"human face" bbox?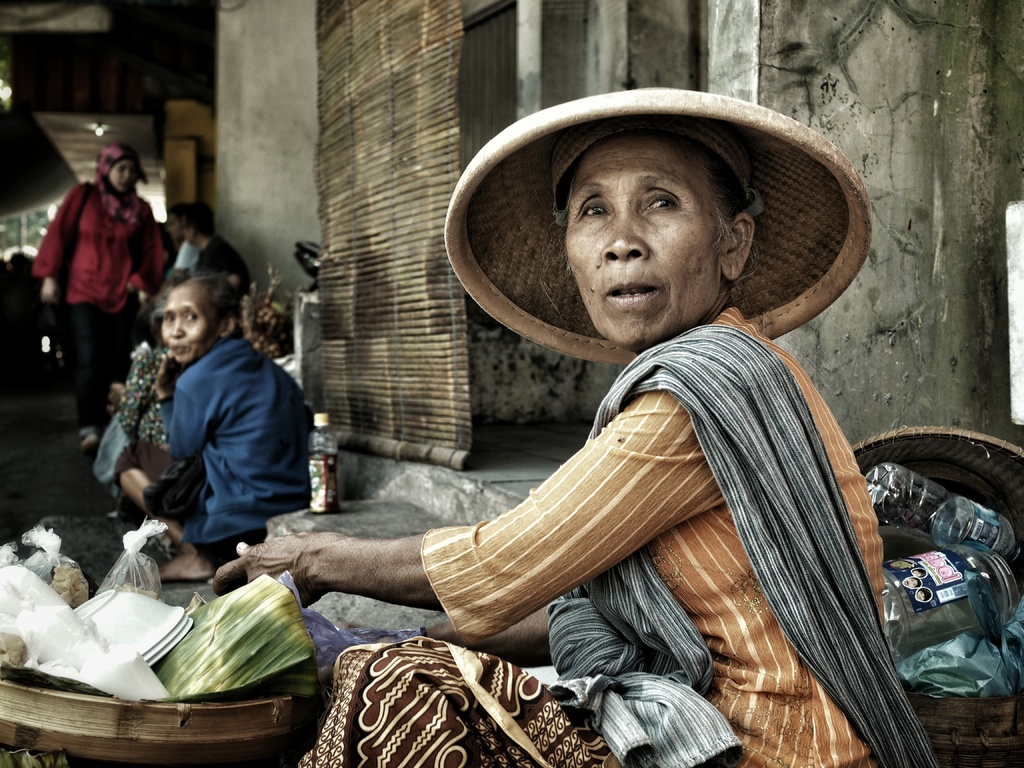
bbox=[159, 285, 223, 364]
